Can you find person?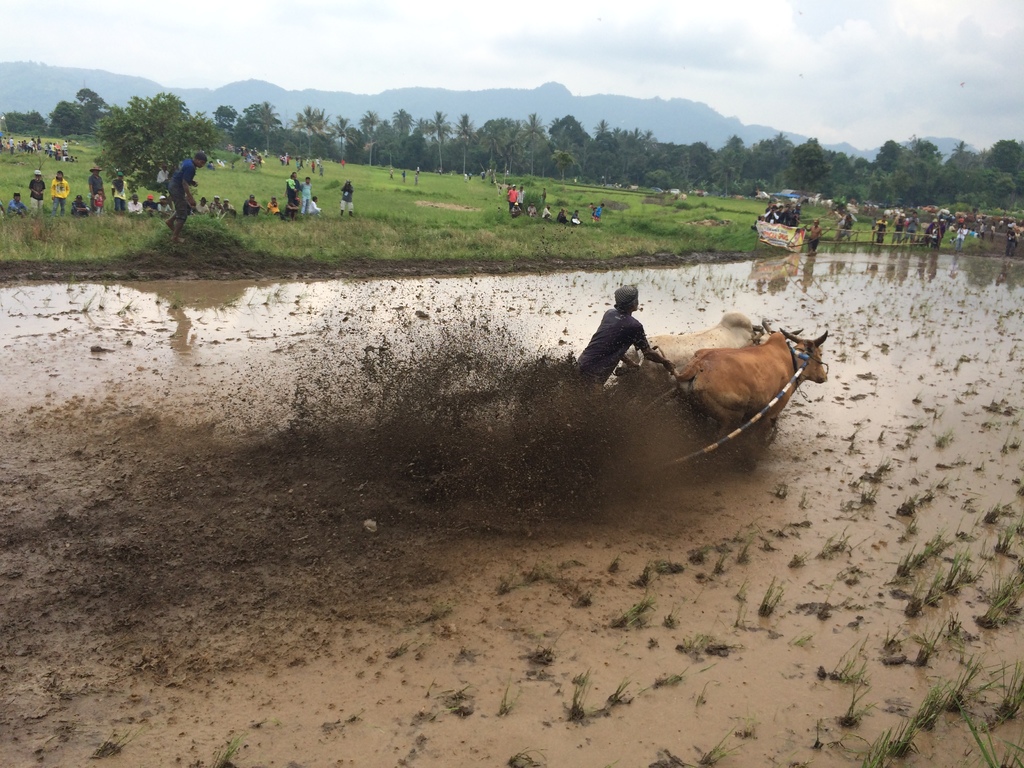
Yes, bounding box: <box>266,193,293,222</box>.
